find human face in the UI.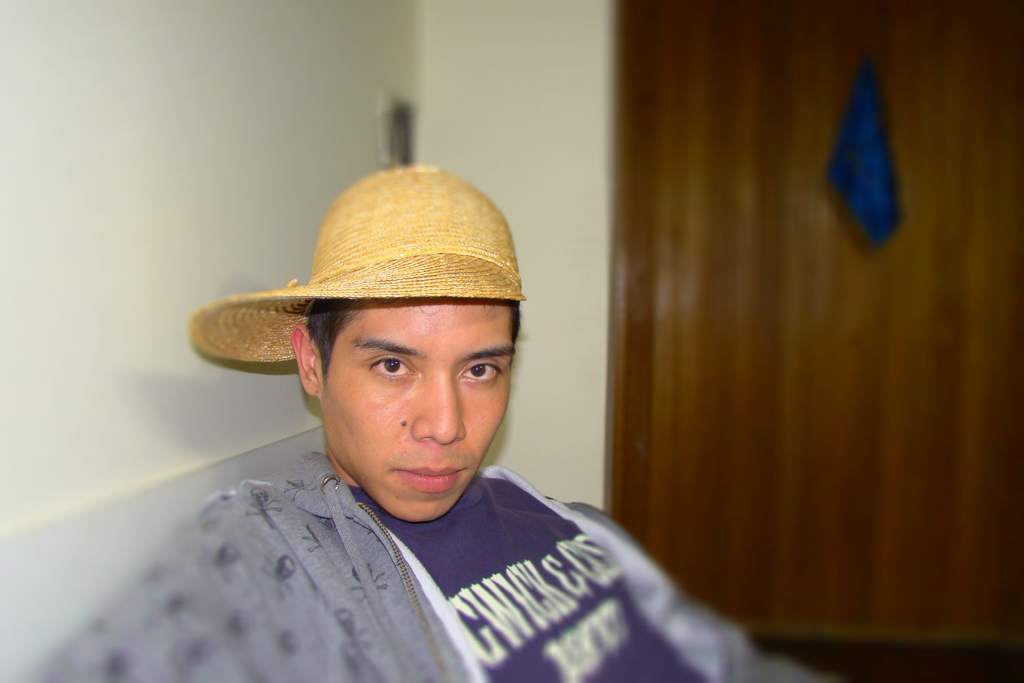
UI element at 326,293,516,519.
